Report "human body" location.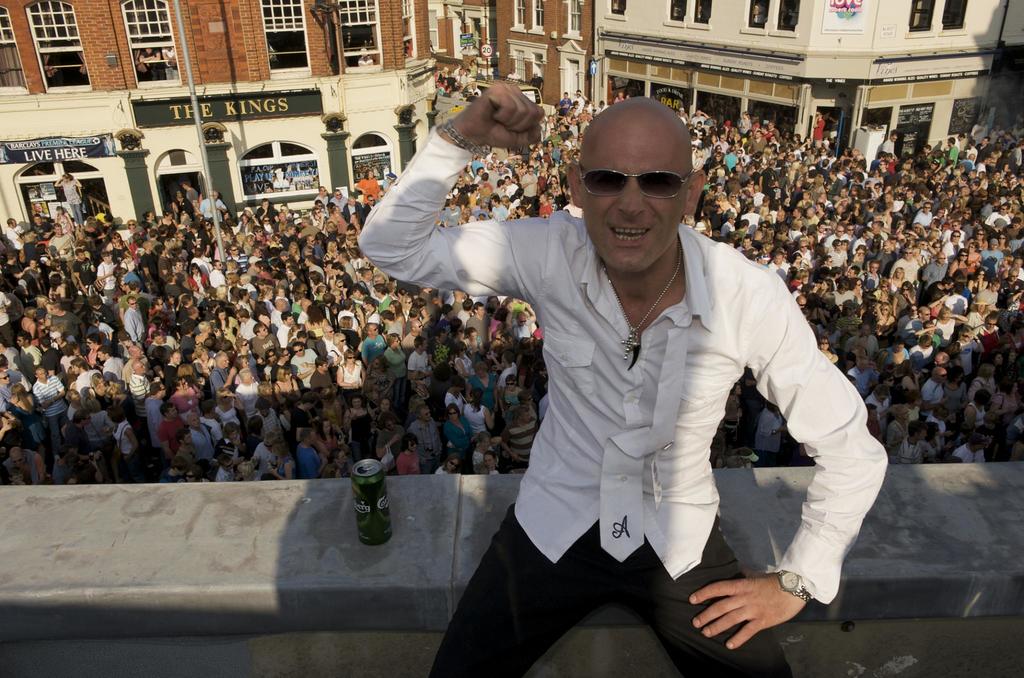
Report: bbox=(745, 181, 751, 188).
